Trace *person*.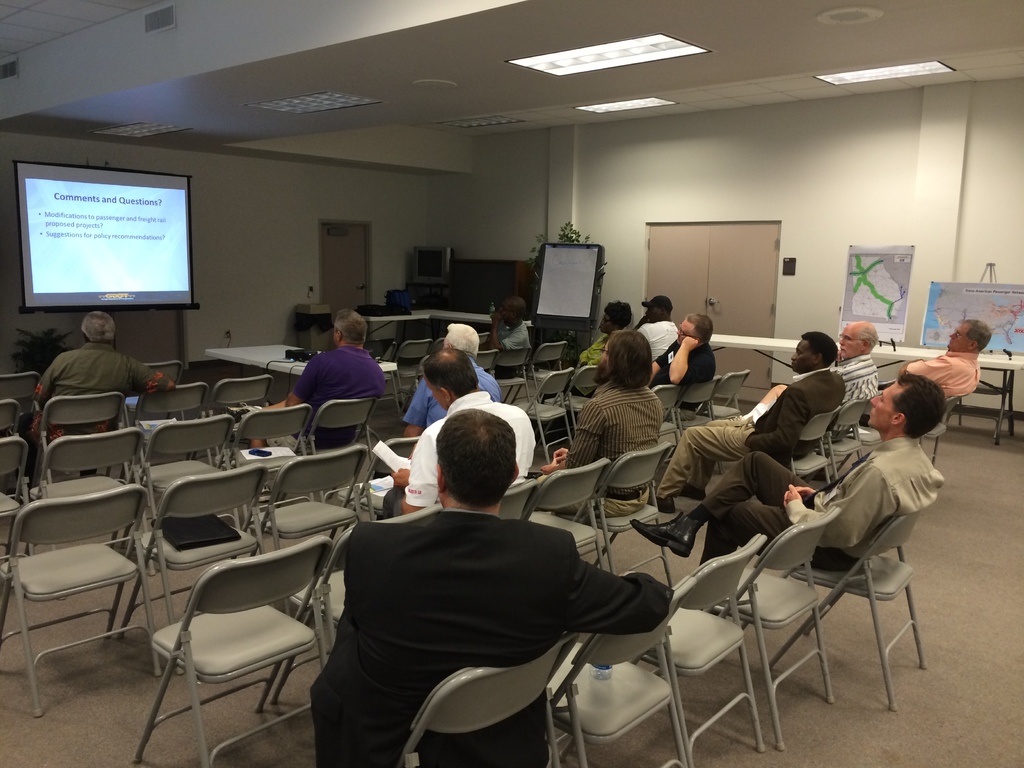
Traced to [left=304, top=410, right=681, bottom=767].
